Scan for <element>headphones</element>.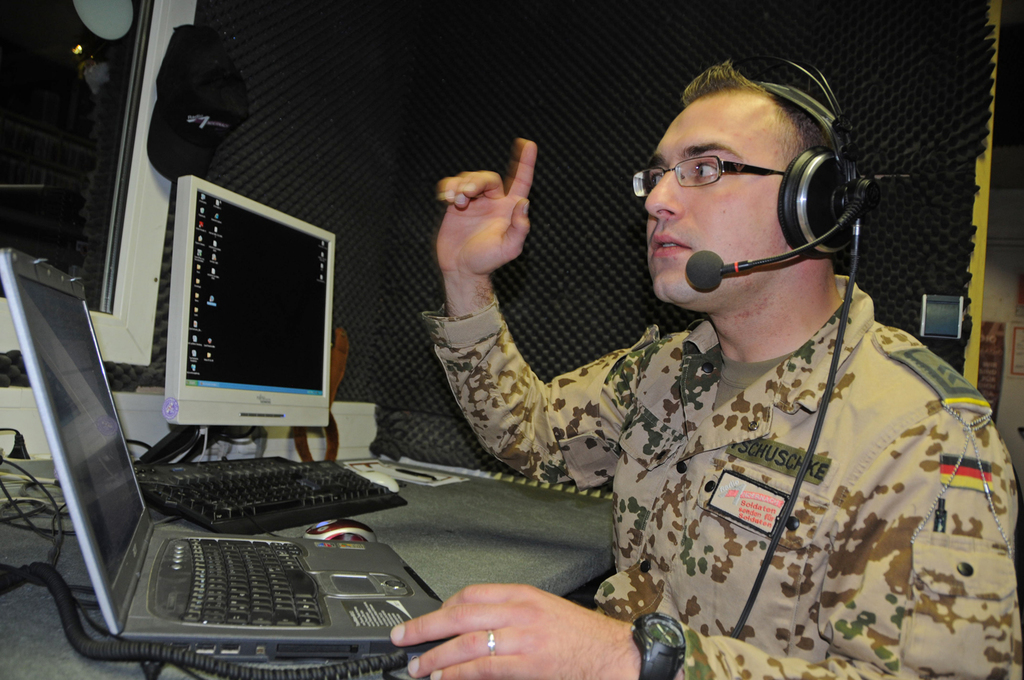
Scan result: bbox=(639, 54, 863, 267).
